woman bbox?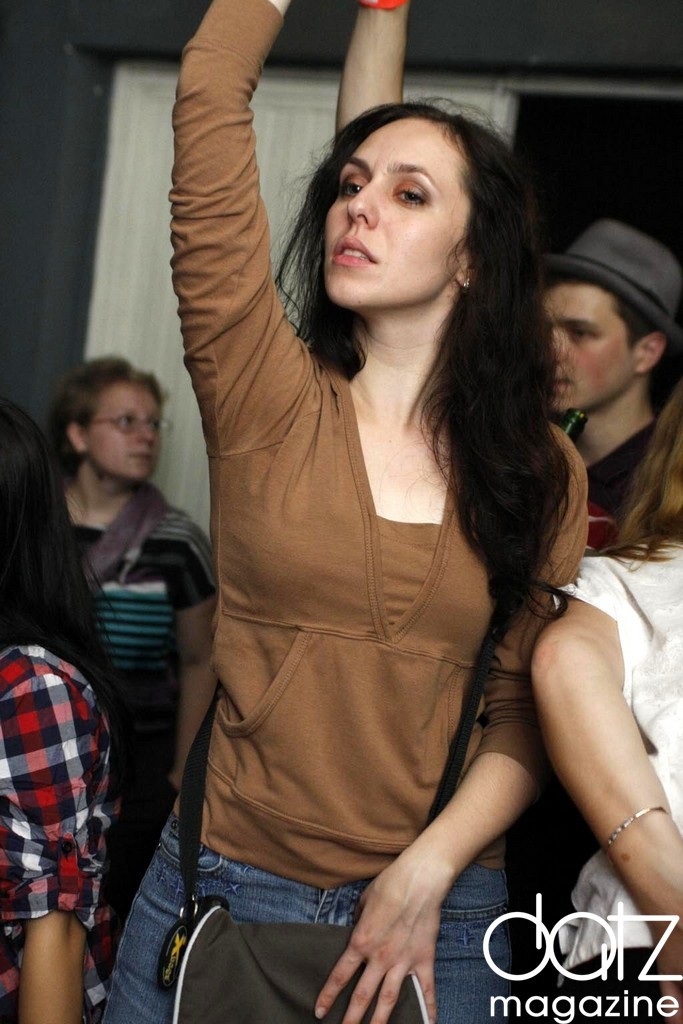
(left=0, top=400, right=121, bottom=1023)
